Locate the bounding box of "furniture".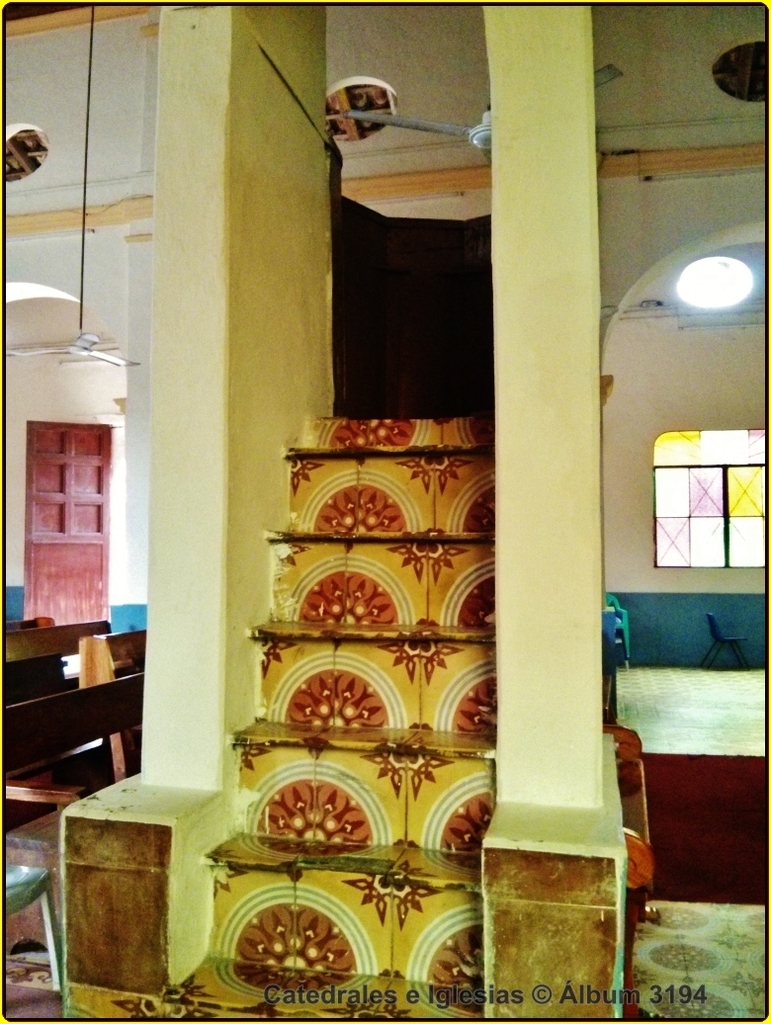
Bounding box: bbox=(77, 629, 143, 781).
